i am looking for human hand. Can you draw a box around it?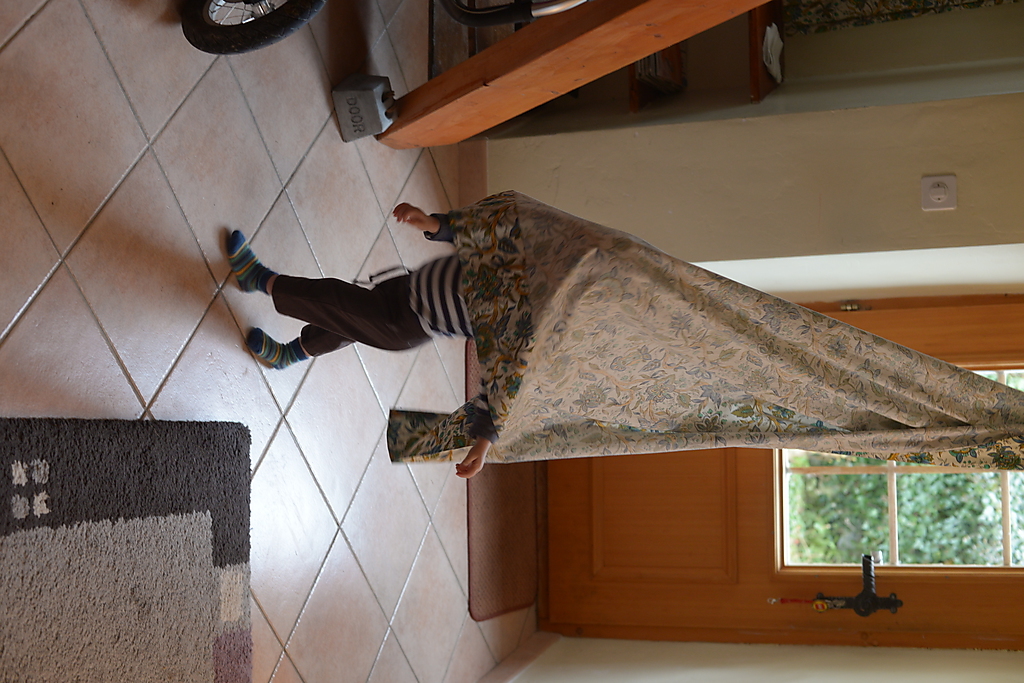
Sure, the bounding box is box(454, 441, 491, 481).
